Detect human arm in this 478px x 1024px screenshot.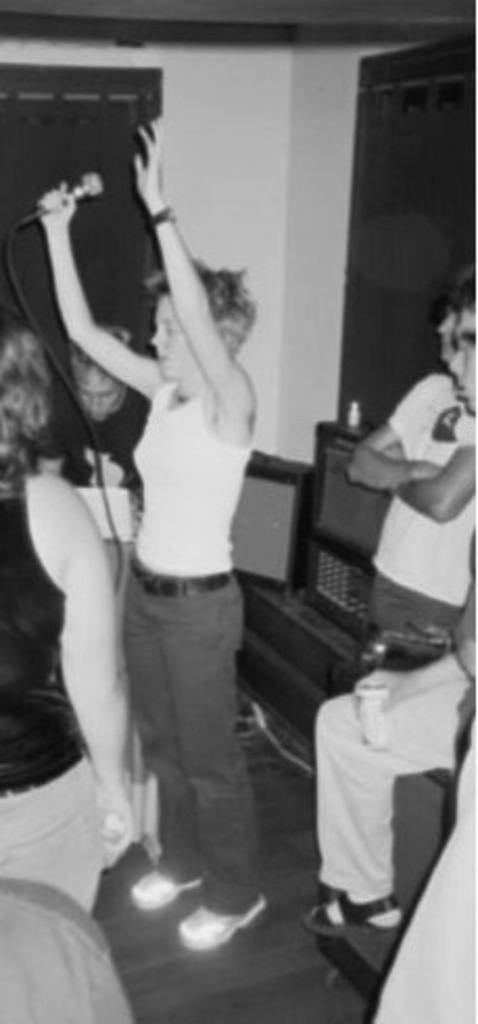
Detection: pyautogui.locateOnScreen(382, 425, 476, 521).
